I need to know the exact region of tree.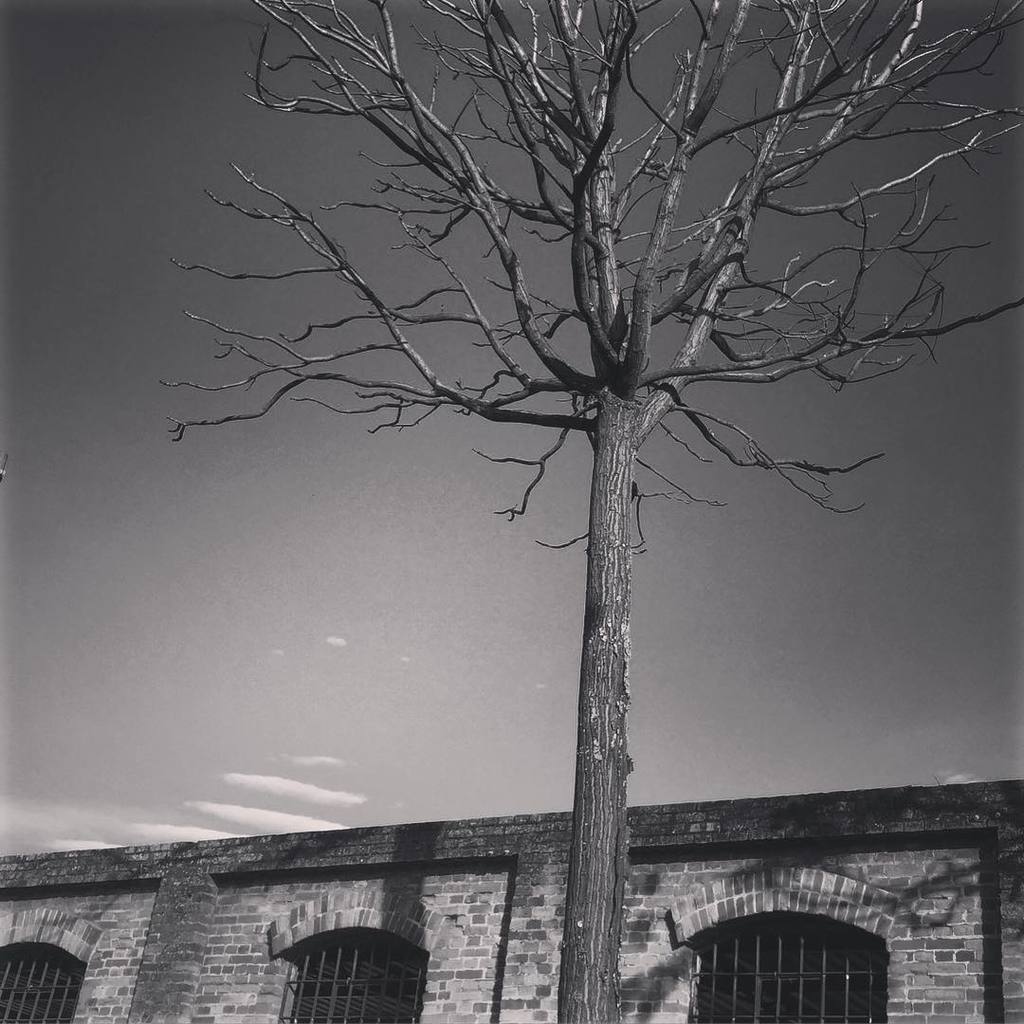
Region: BBox(158, 0, 1023, 1023).
